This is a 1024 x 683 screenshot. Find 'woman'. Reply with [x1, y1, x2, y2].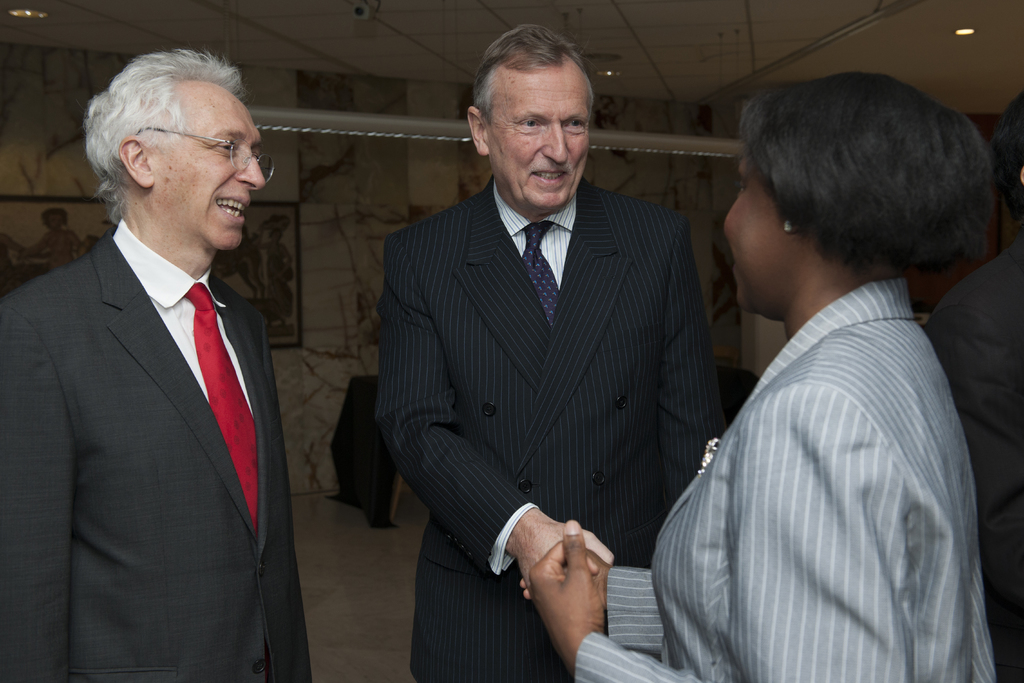
[515, 70, 1023, 682].
